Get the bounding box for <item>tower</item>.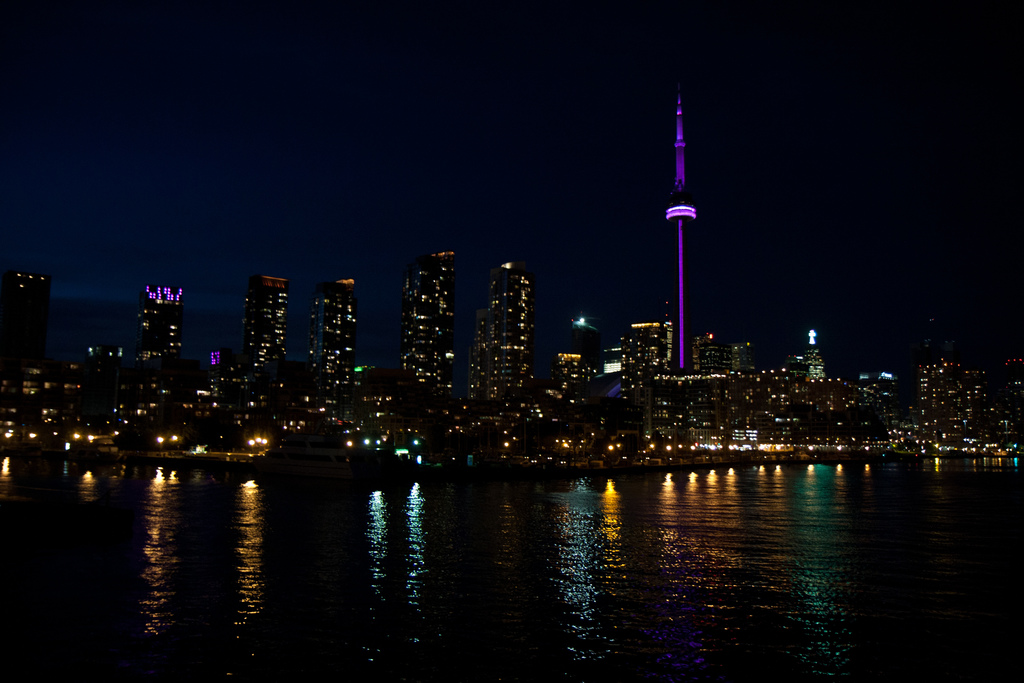
[653,33,703,404].
